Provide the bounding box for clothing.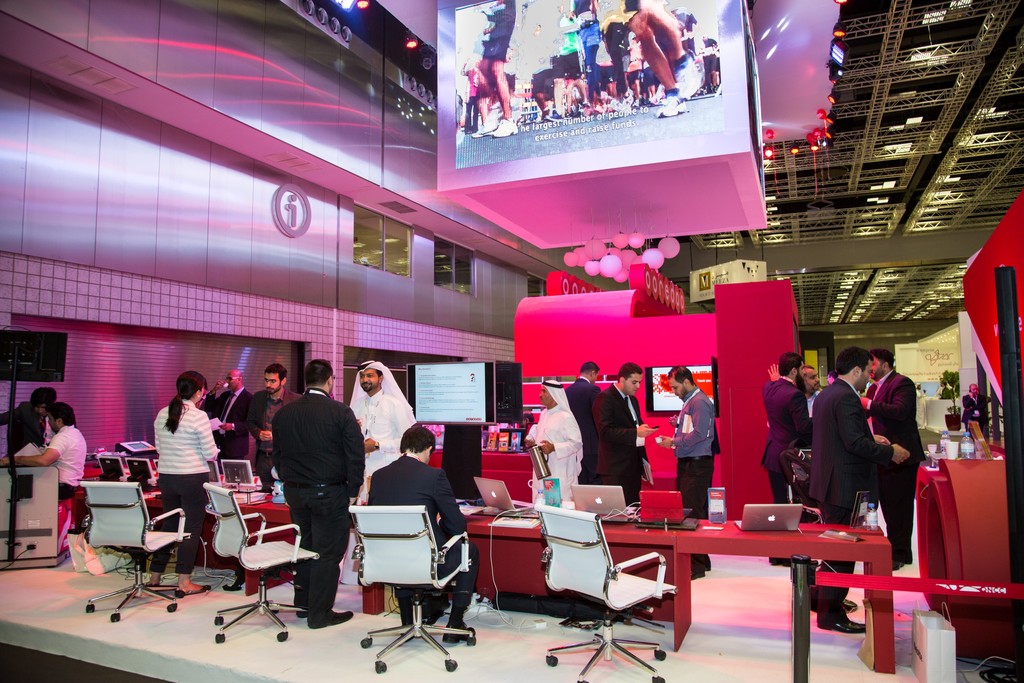
bbox(670, 388, 717, 516).
